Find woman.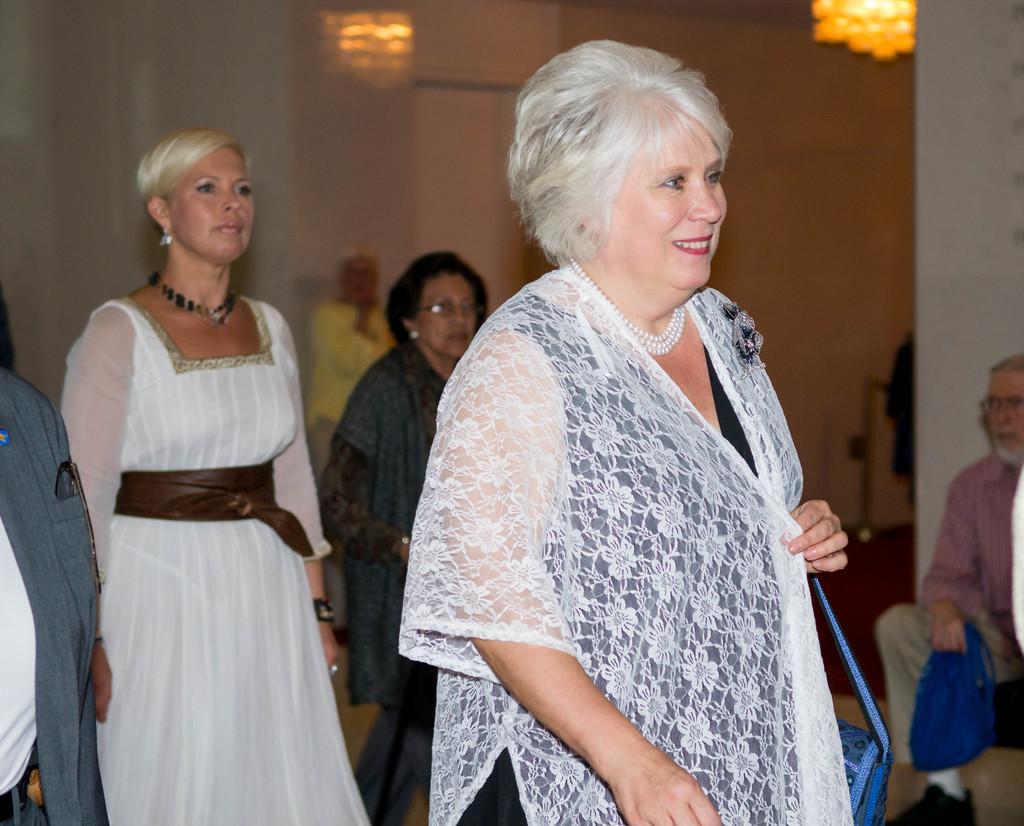
321 245 510 825.
